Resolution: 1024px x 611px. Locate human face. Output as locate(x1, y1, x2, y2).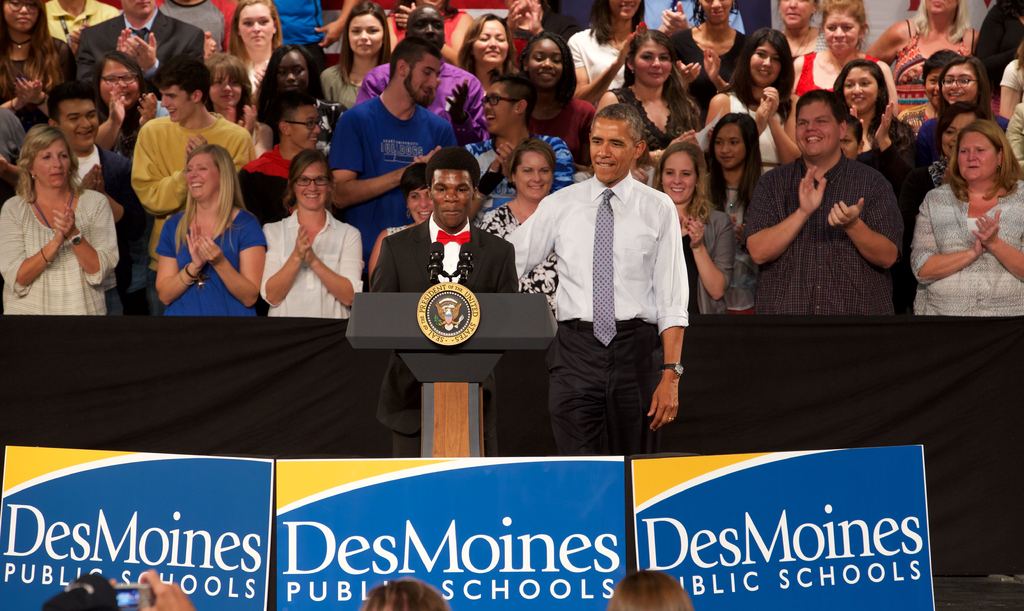
locate(657, 147, 696, 205).
